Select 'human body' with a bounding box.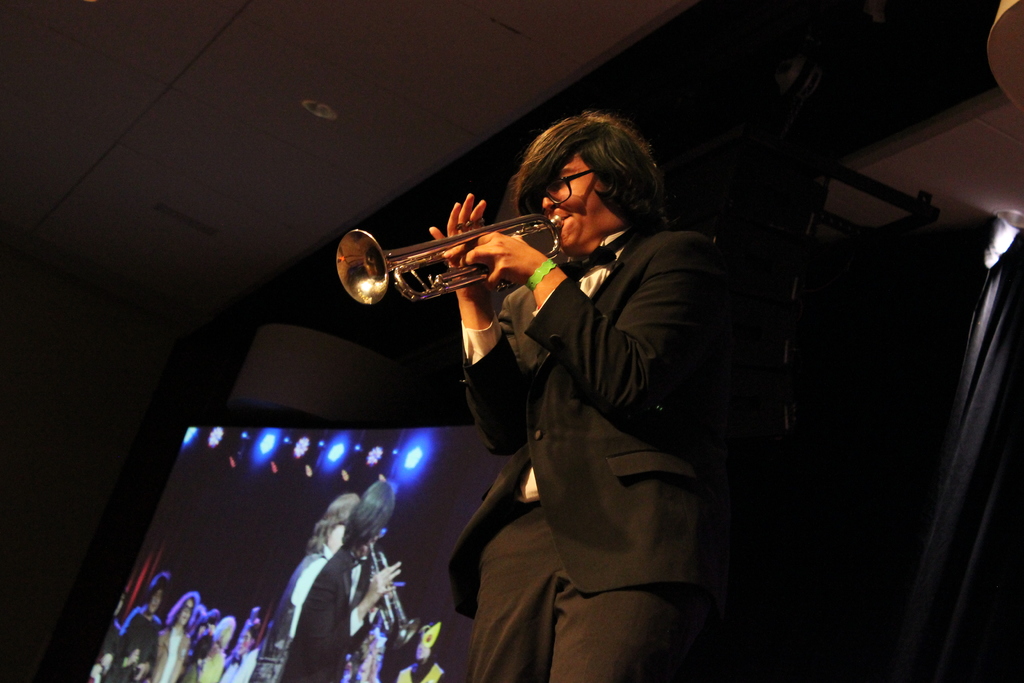
<region>490, 93, 752, 682</region>.
